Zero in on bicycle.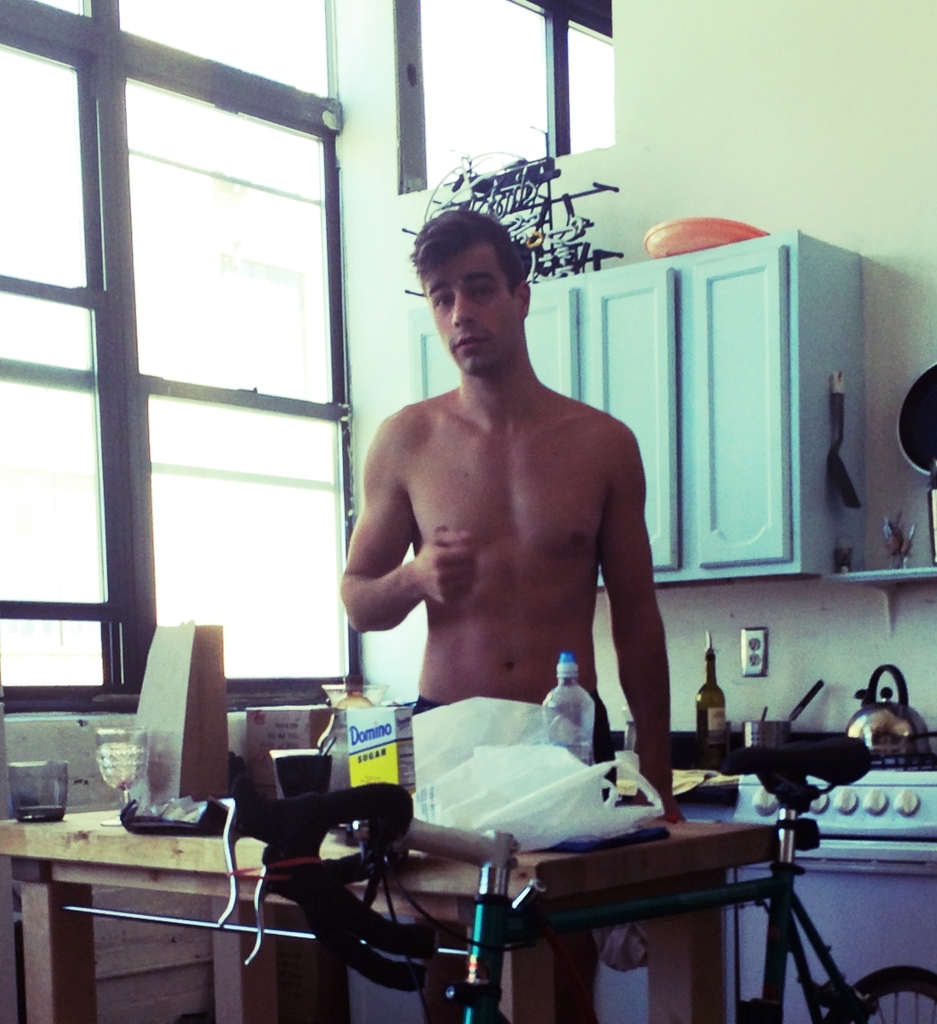
Zeroed in: (109, 719, 936, 1023).
